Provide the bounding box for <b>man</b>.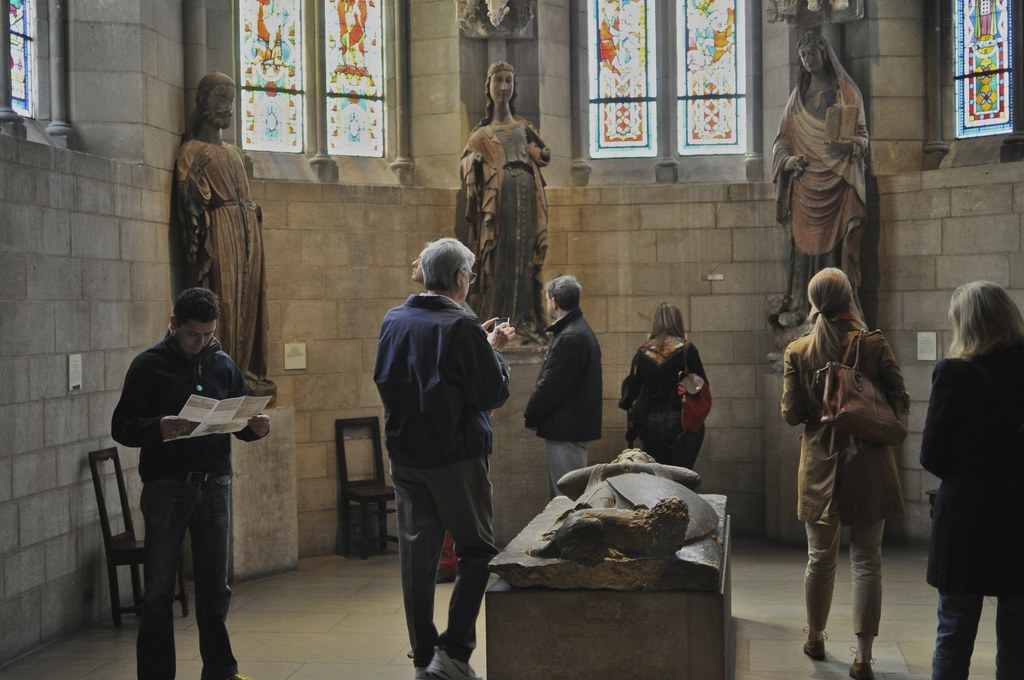
locate(174, 71, 279, 393).
